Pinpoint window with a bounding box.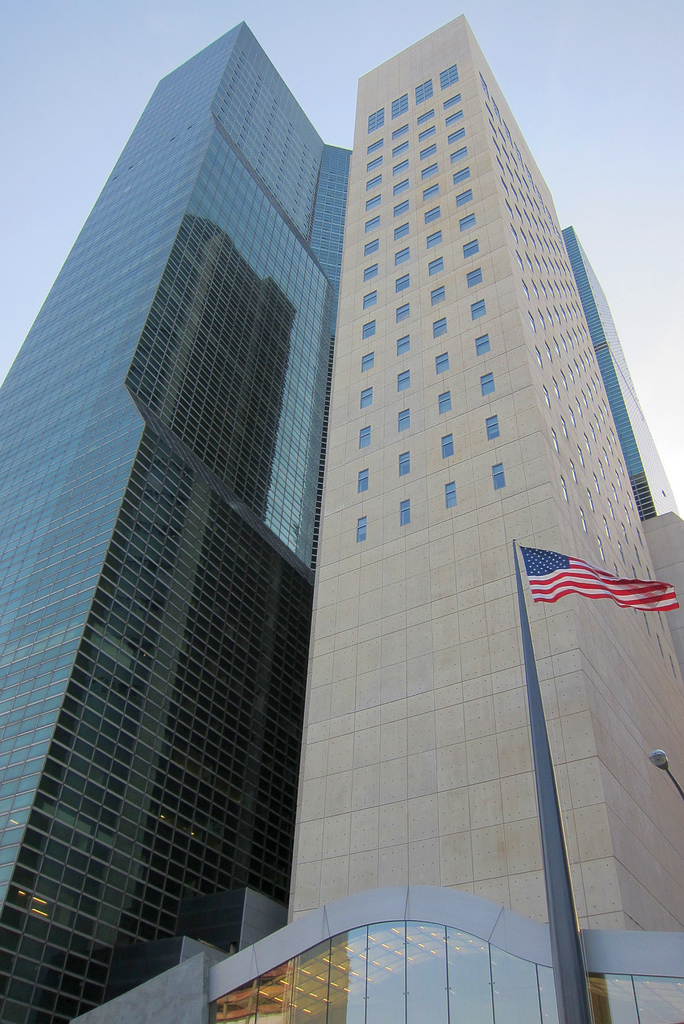
(left=363, top=263, right=377, bottom=279).
